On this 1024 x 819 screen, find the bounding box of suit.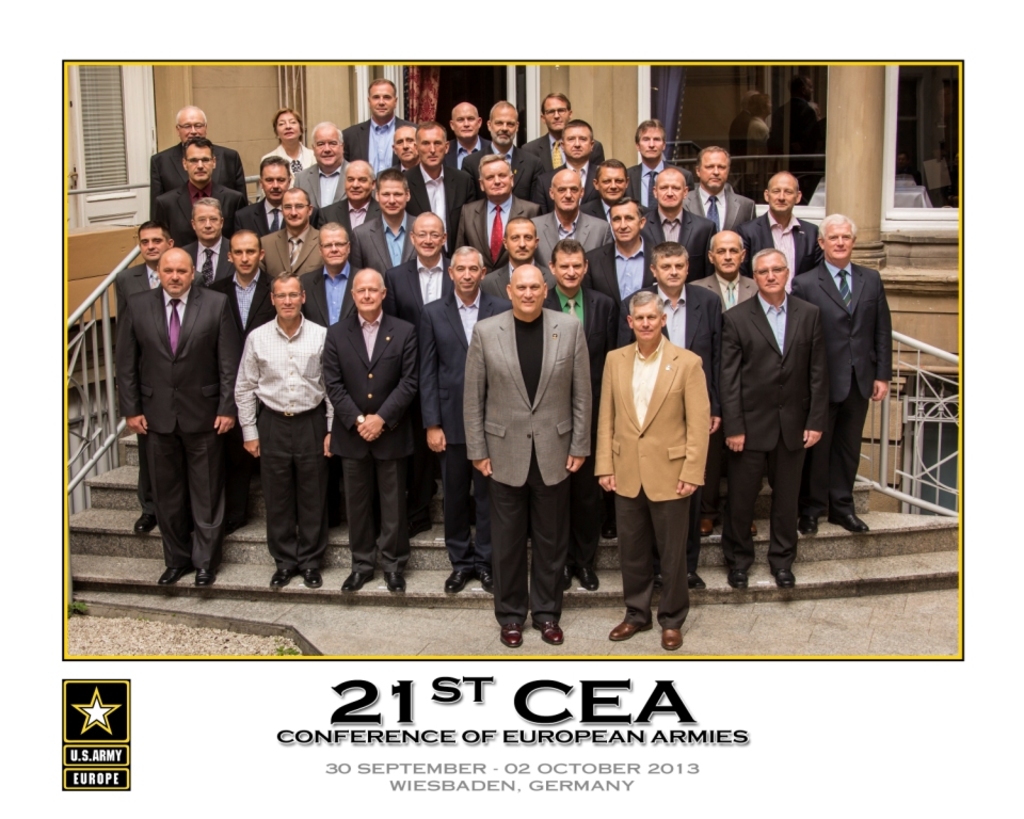
Bounding box: {"x1": 580, "y1": 236, "x2": 663, "y2": 295}.
